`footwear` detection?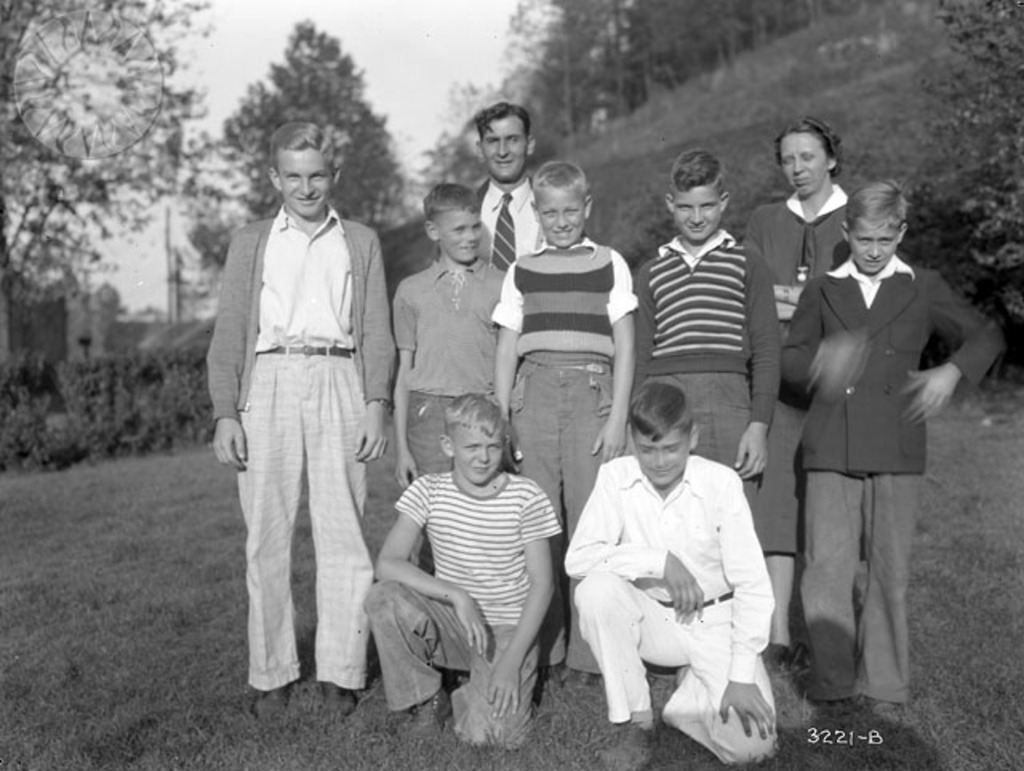
crop(406, 686, 453, 736)
